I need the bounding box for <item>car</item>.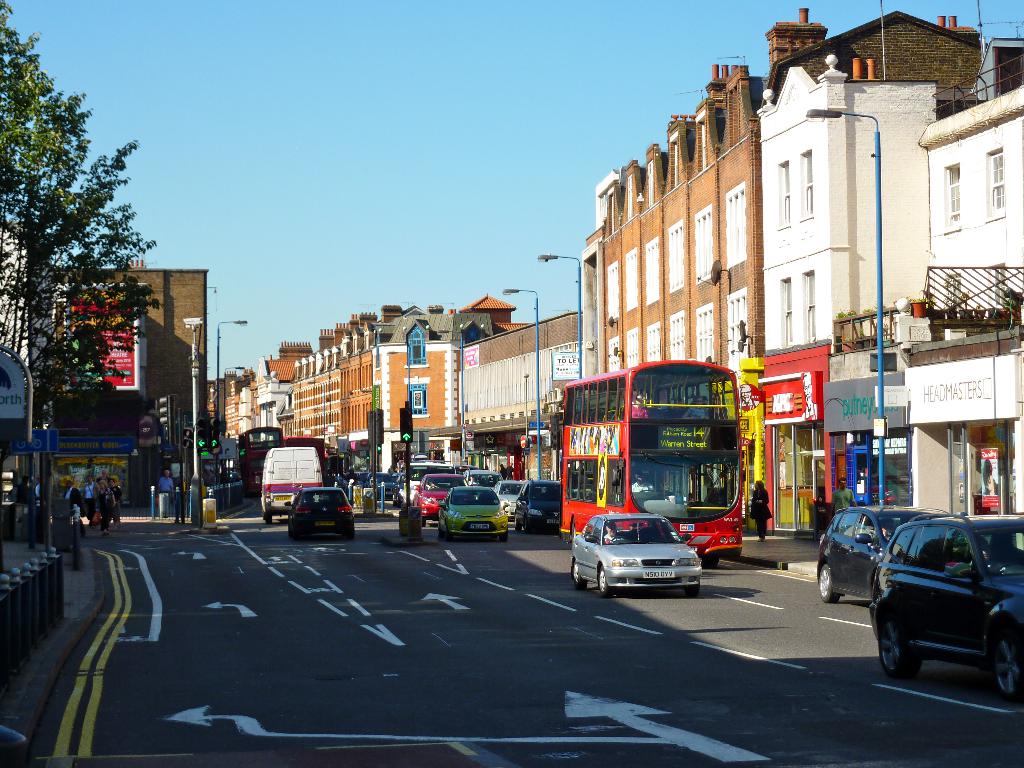
Here it is: <region>286, 487, 355, 538</region>.
